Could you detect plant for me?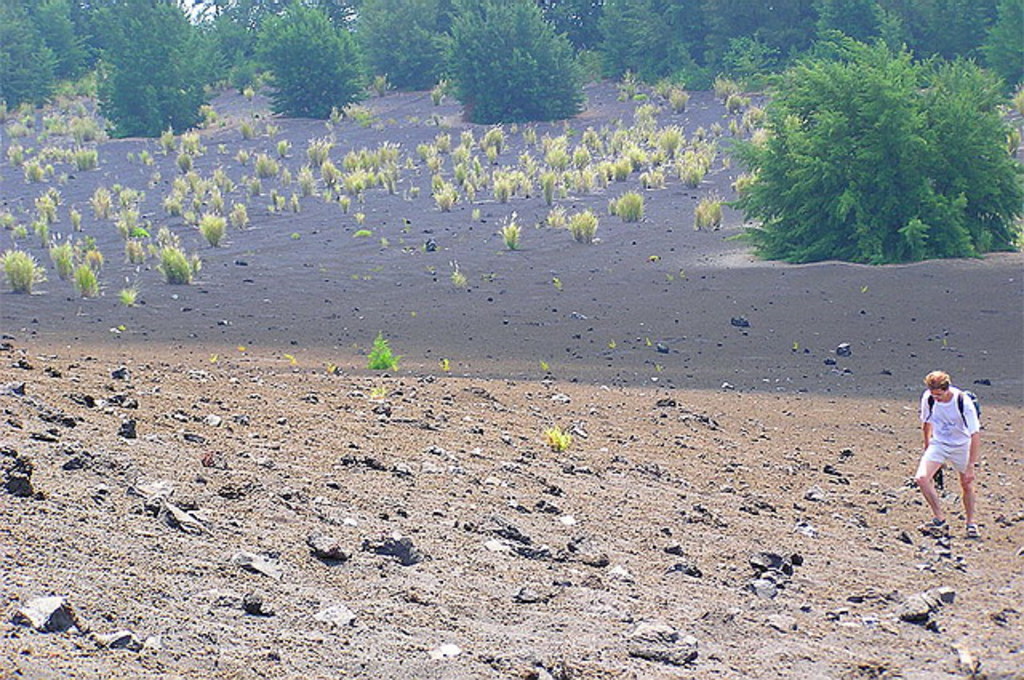
Detection result: locate(0, 206, 14, 229).
